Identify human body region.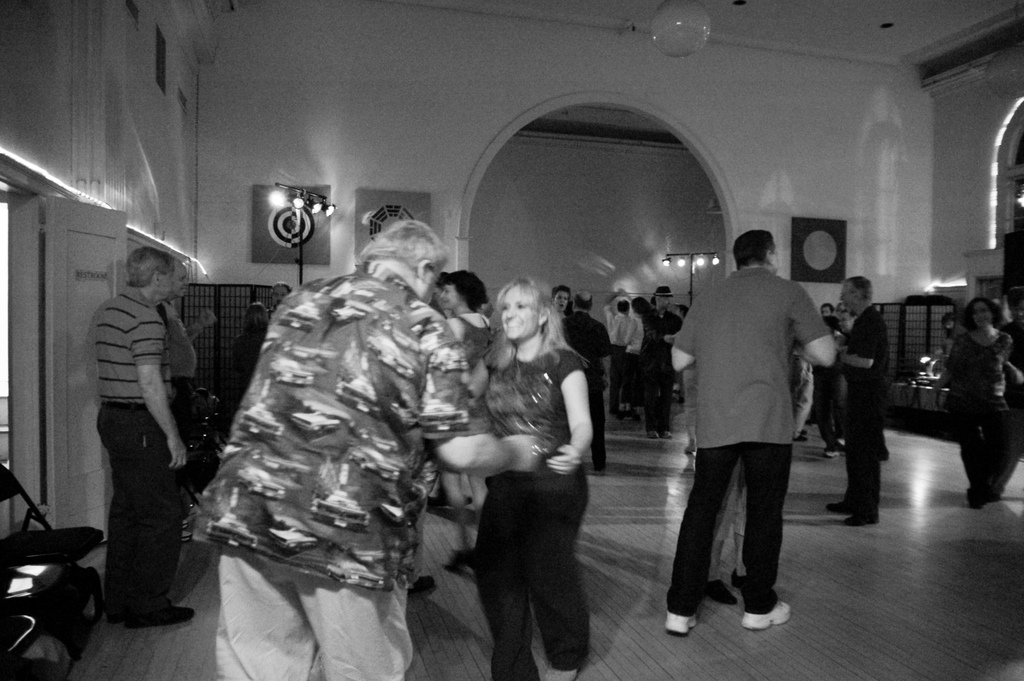
Region: [829,275,892,518].
